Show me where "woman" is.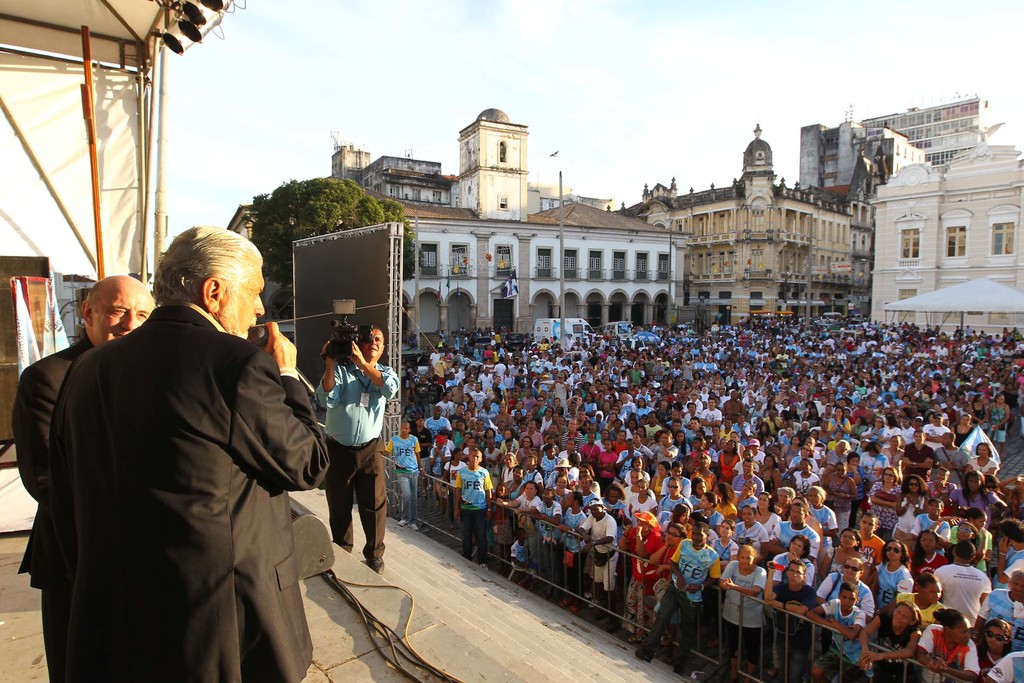
"woman" is at l=732, t=504, r=772, b=559.
